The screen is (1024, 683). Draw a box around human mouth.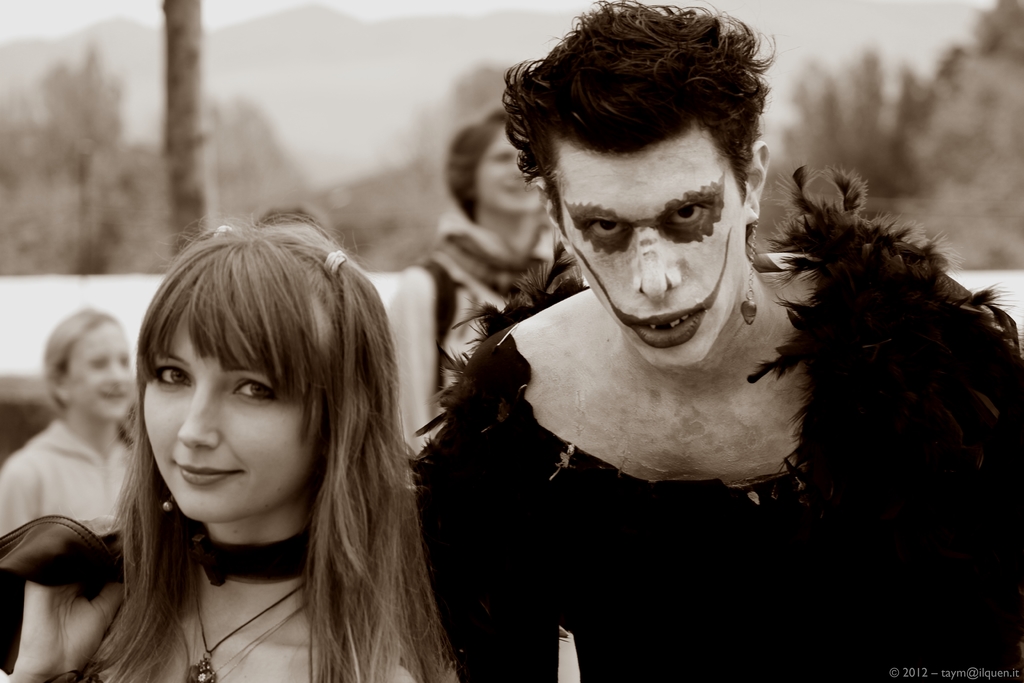
locate(100, 393, 121, 402).
